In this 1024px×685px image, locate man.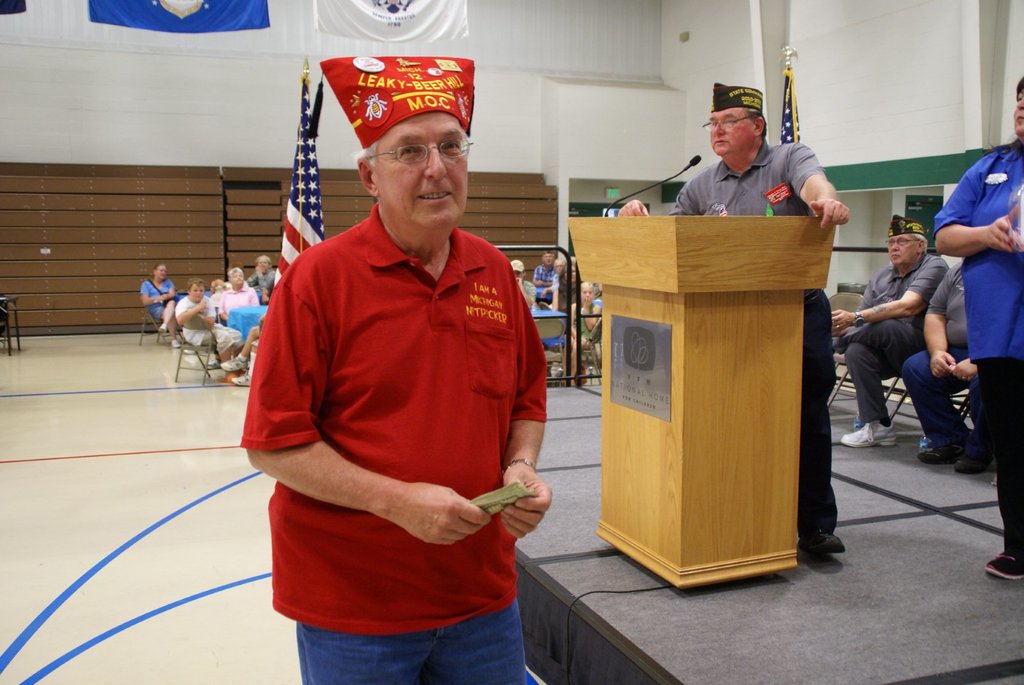
Bounding box: 239 67 547 679.
